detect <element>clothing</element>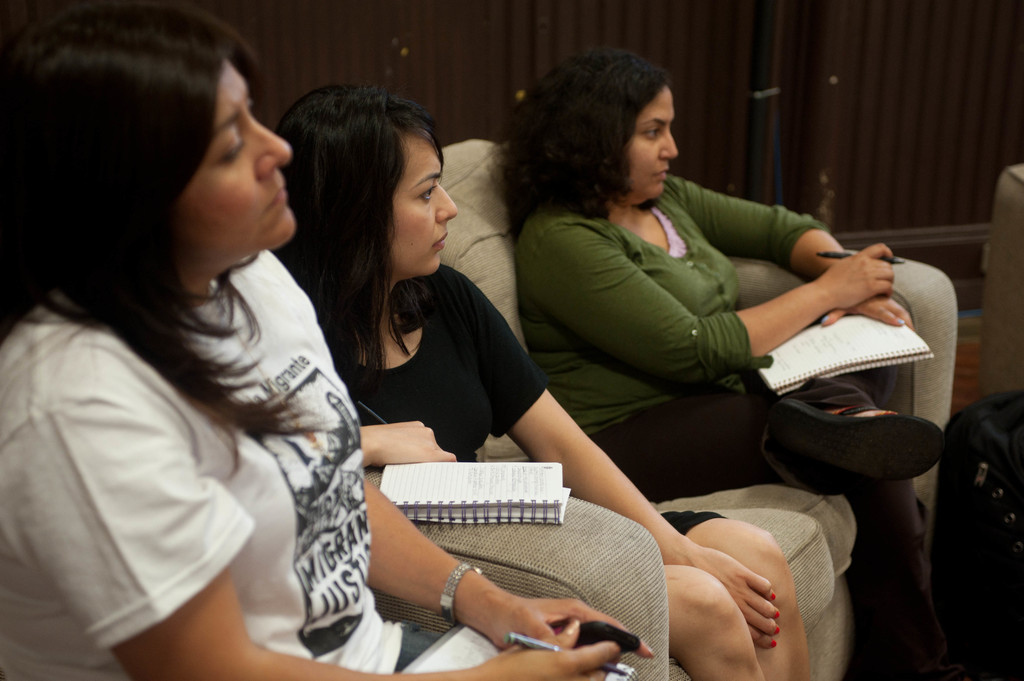
box(524, 159, 958, 680)
